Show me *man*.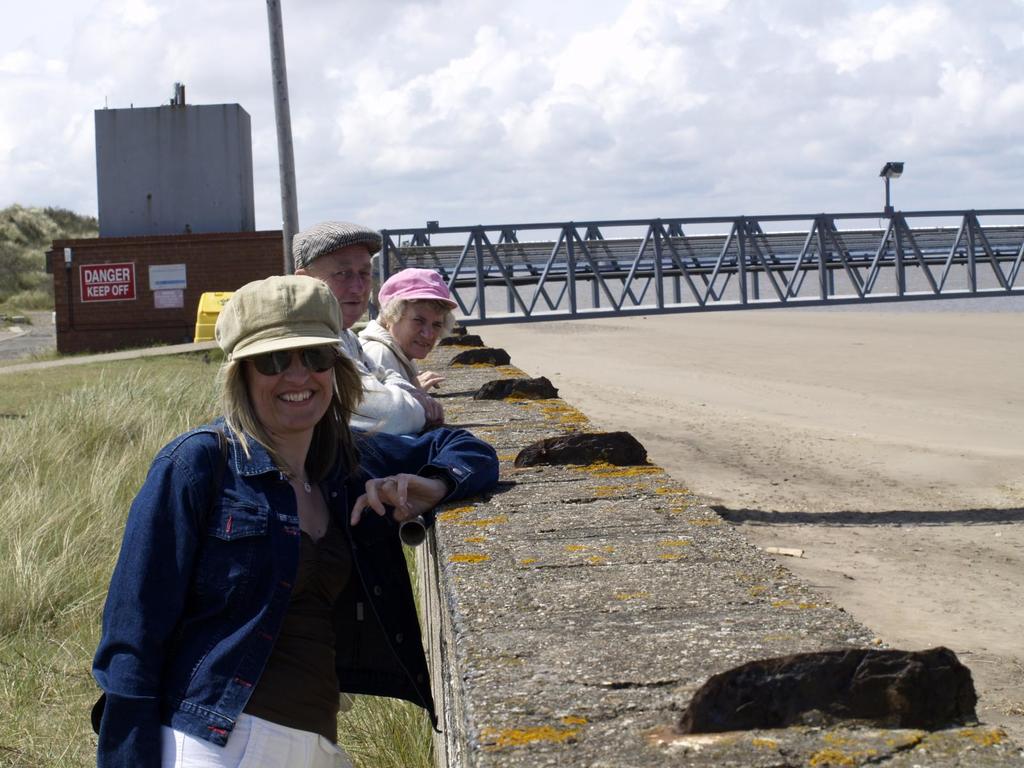
*man* is here: box(290, 217, 445, 444).
